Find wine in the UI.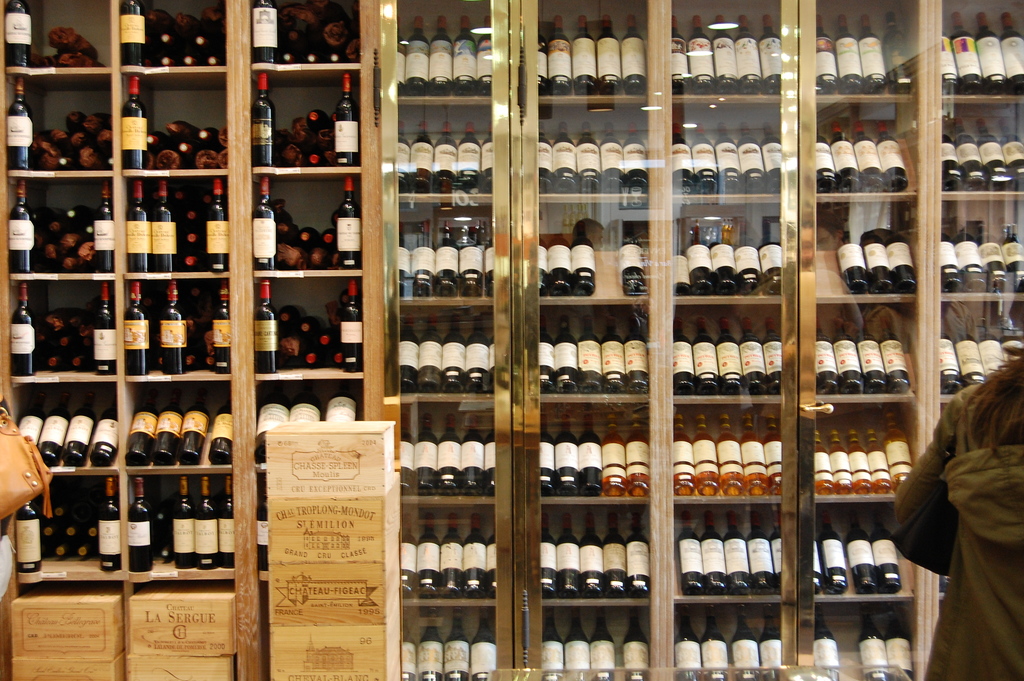
UI element at {"x1": 441, "y1": 511, "x2": 459, "y2": 597}.
